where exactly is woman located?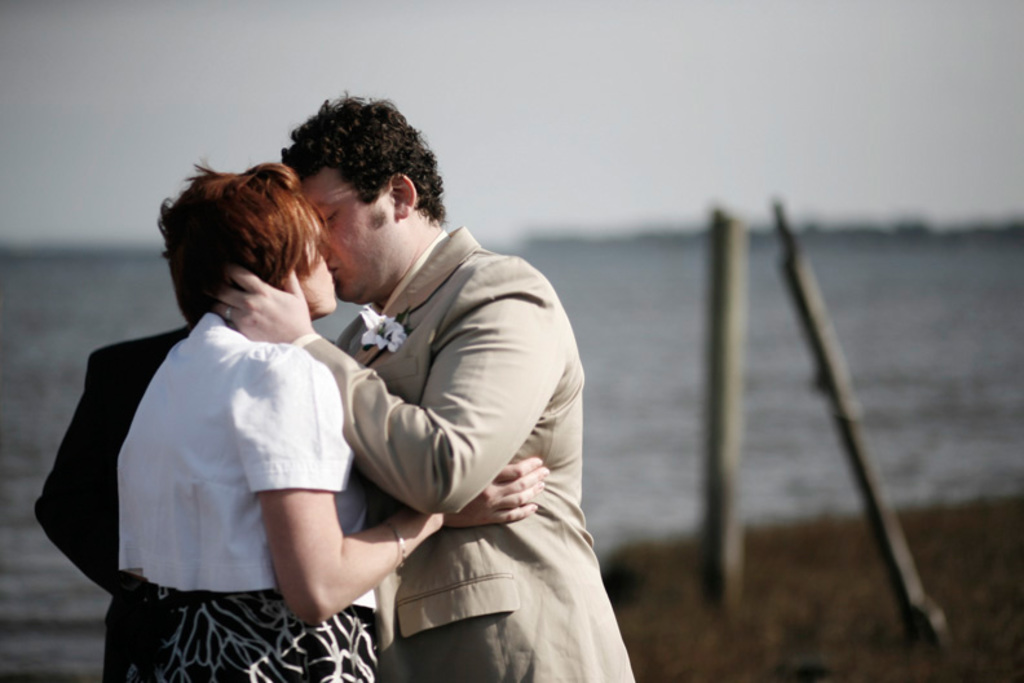
Its bounding box is 97:163:547:682.
